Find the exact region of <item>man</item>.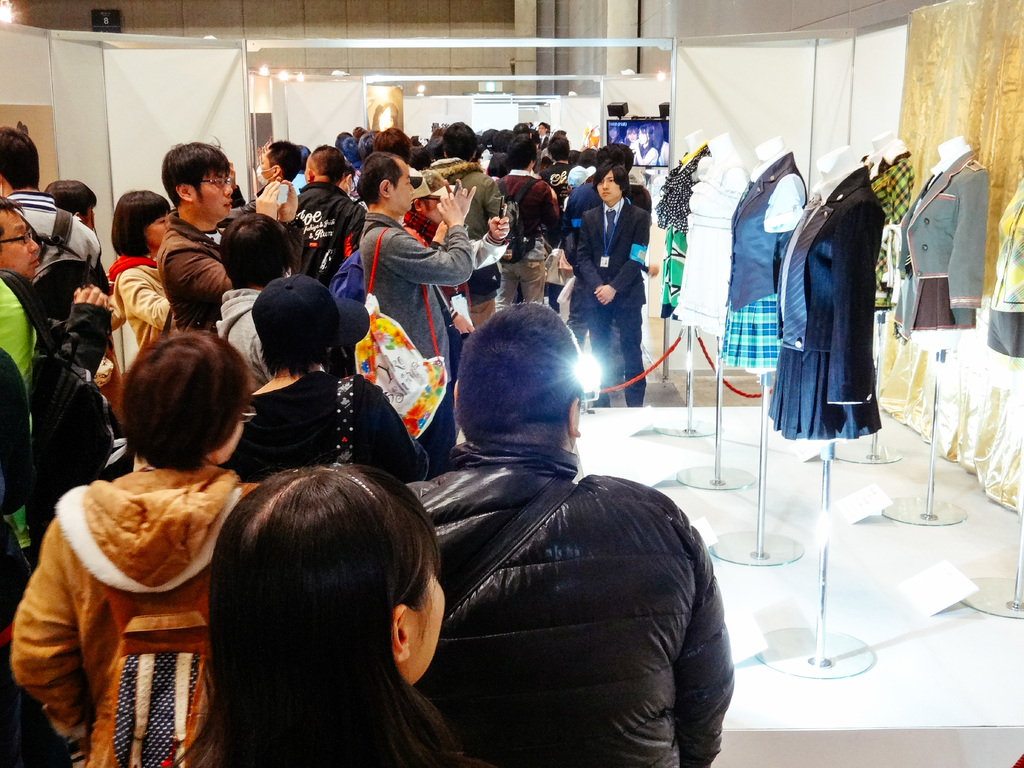
Exact region: Rect(159, 141, 295, 337).
